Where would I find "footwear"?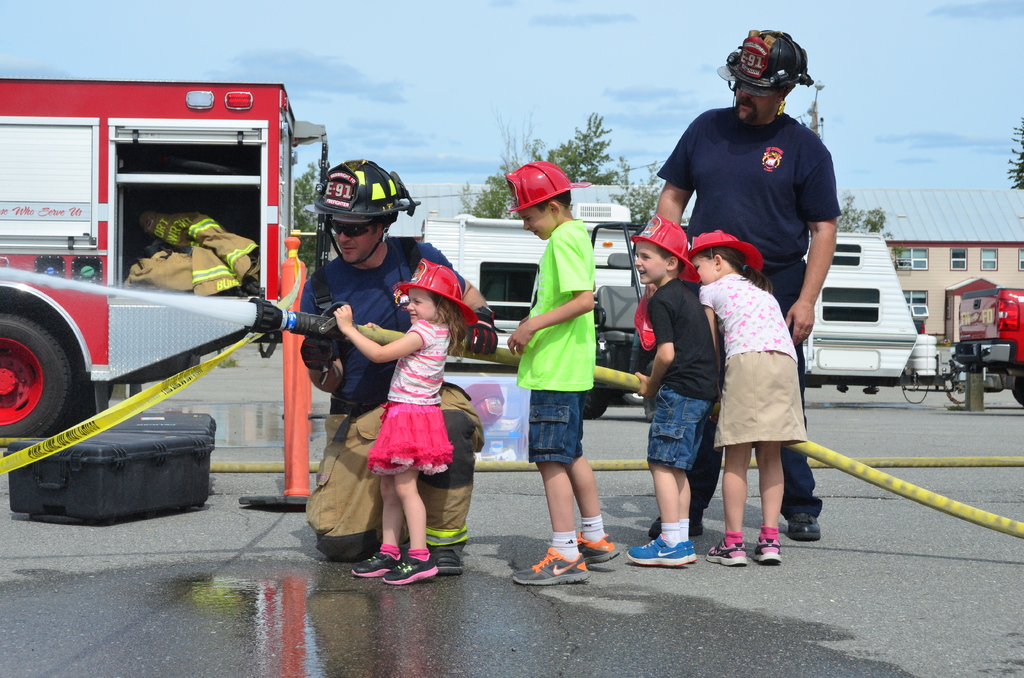
At (left=787, top=513, right=817, bottom=538).
